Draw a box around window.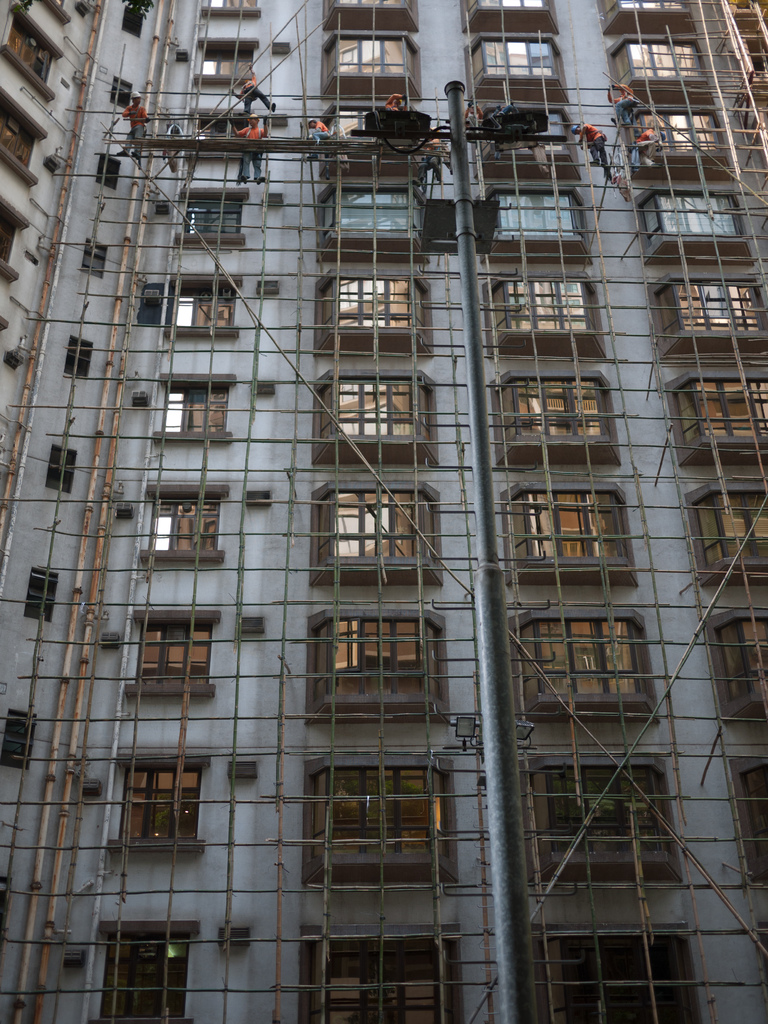
(614, 37, 712, 104).
